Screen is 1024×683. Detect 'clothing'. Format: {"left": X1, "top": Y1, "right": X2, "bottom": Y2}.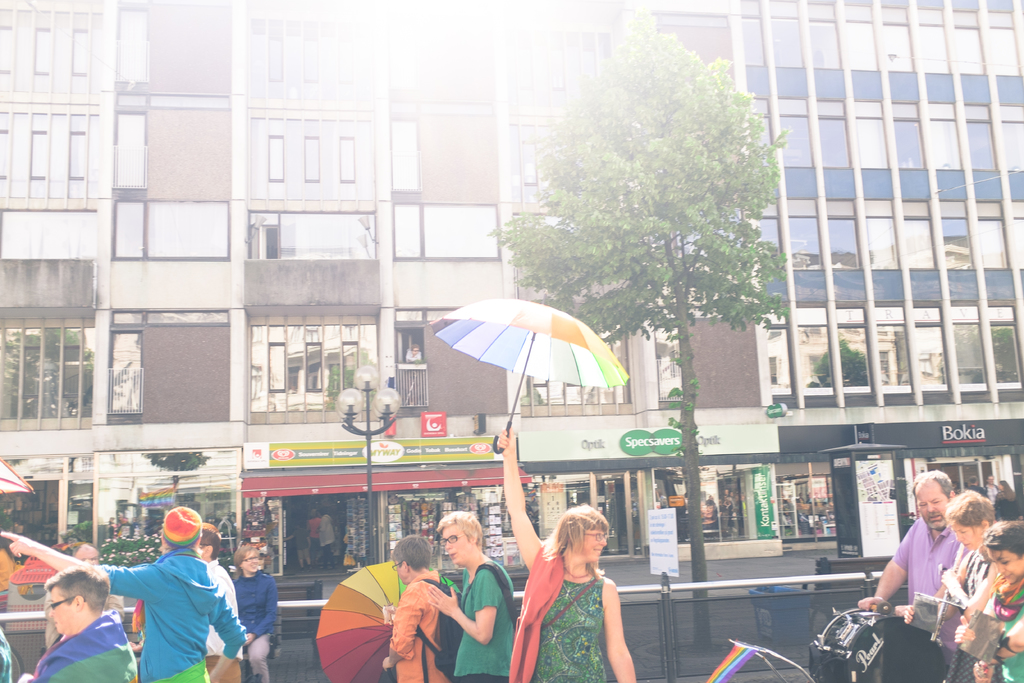
{"left": 514, "top": 547, "right": 611, "bottom": 682}.
